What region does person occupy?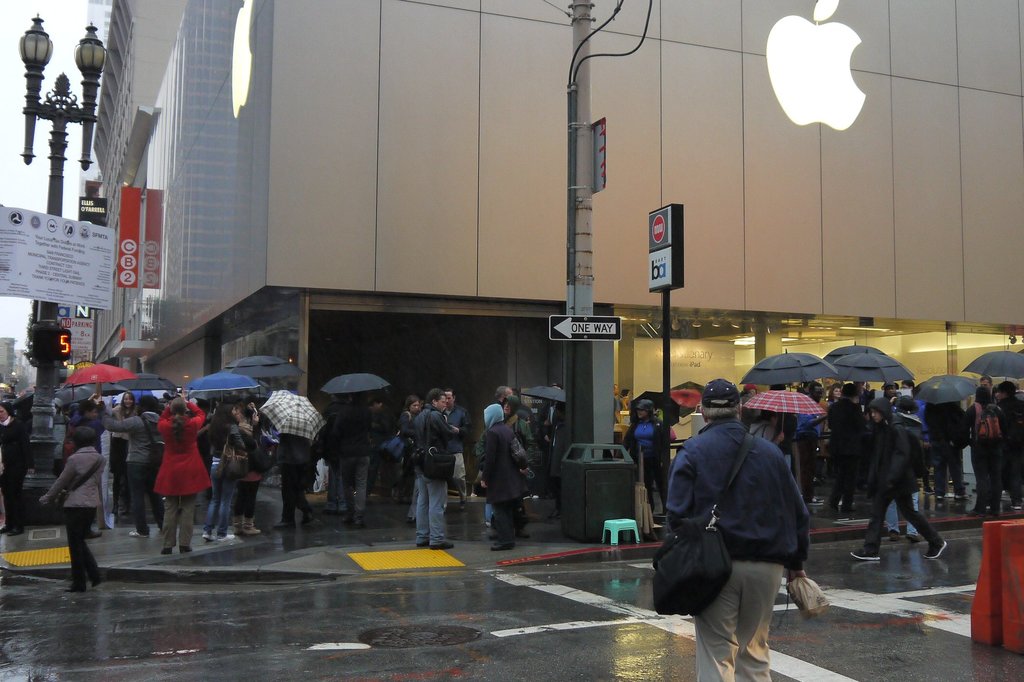
bbox=[31, 420, 115, 591].
